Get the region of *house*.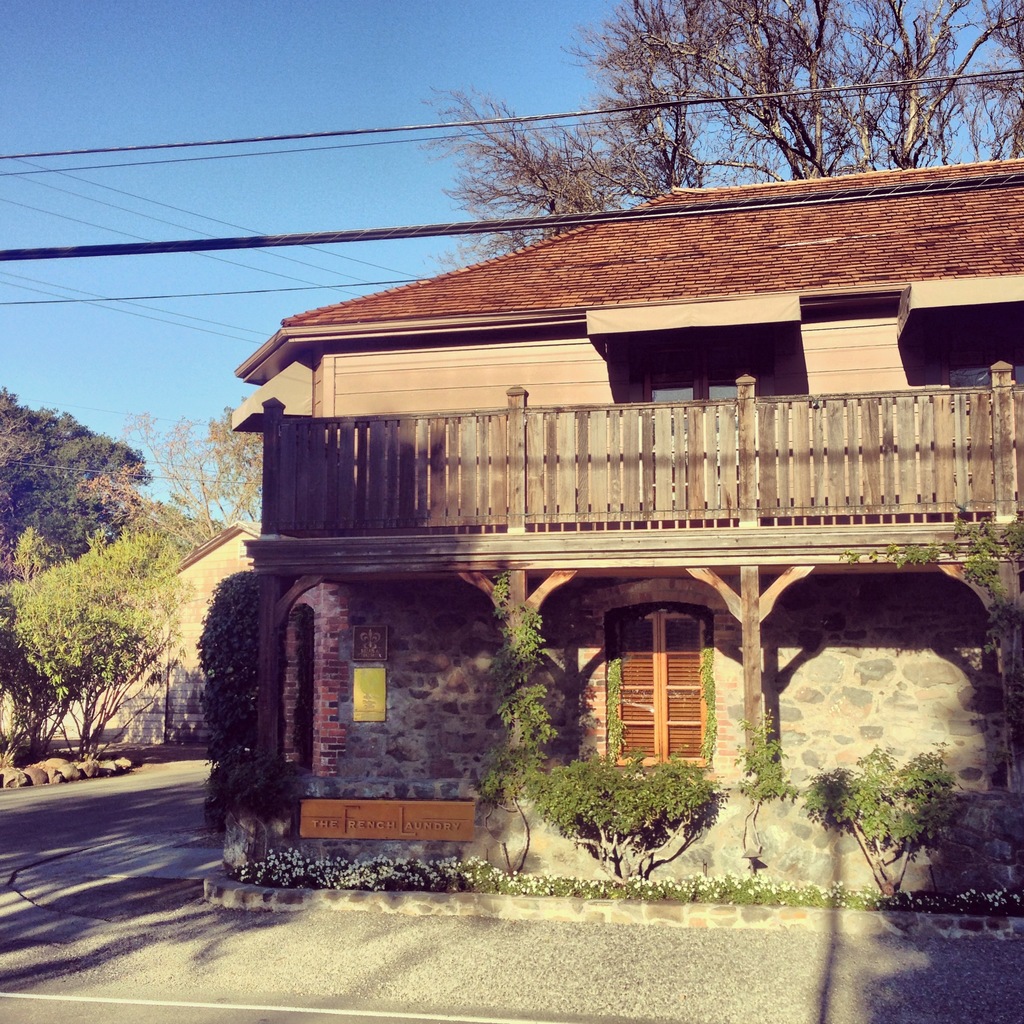
x1=198, y1=159, x2=977, y2=881.
